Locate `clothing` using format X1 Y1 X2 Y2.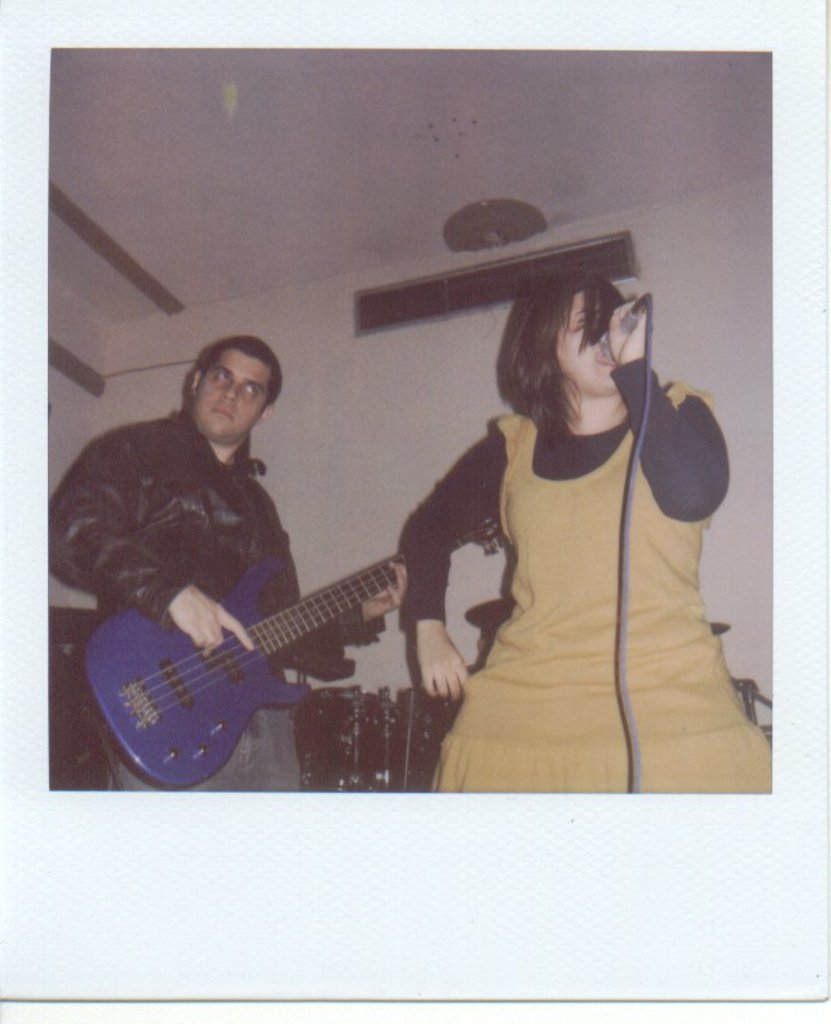
44 400 399 825.
